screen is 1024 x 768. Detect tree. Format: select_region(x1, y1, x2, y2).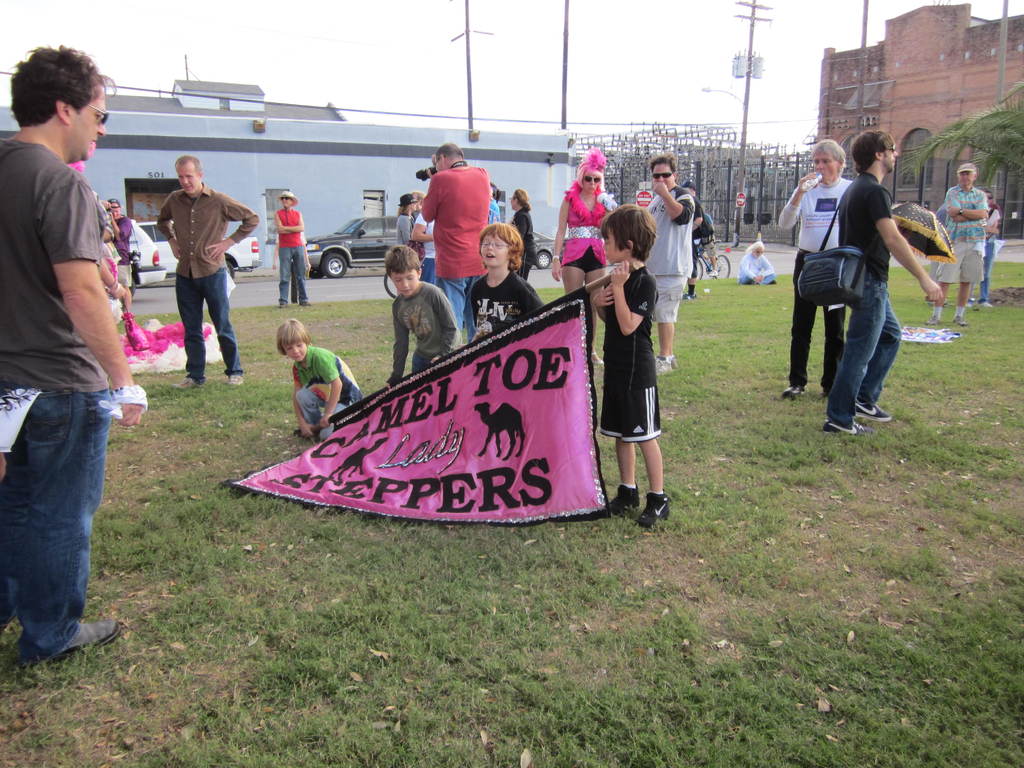
select_region(897, 76, 1023, 190).
